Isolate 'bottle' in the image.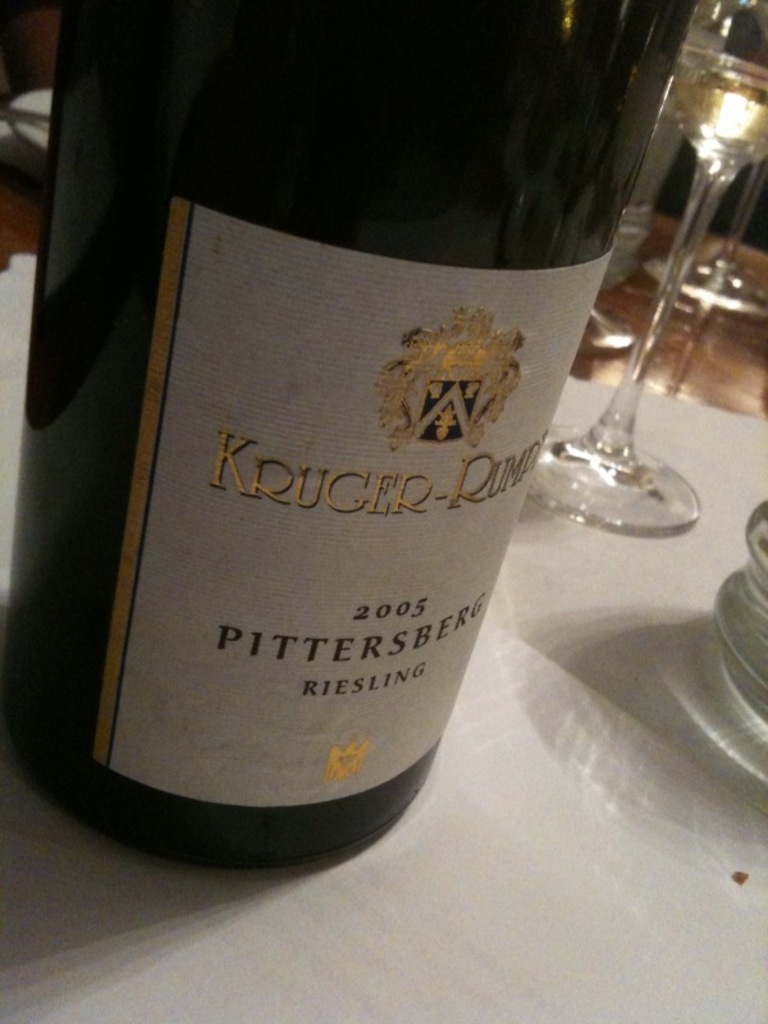
Isolated region: {"x1": 0, "y1": 0, "x2": 696, "y2": 868}.
